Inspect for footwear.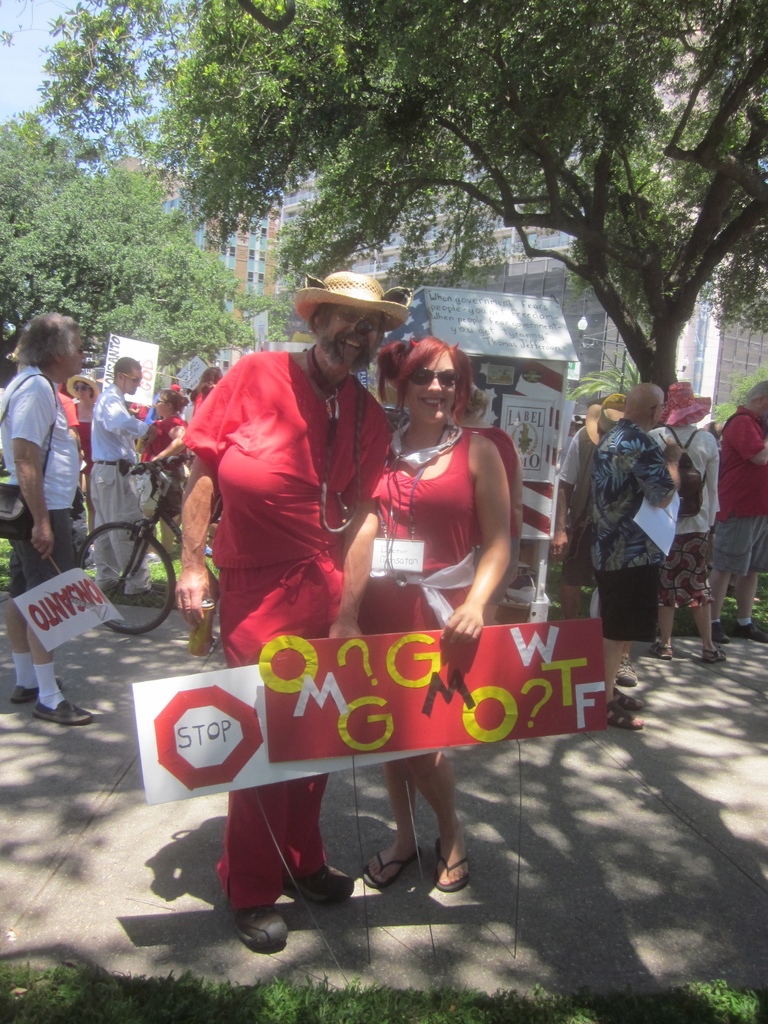
Inspection: l=363, t=850, r=426, b=890.
